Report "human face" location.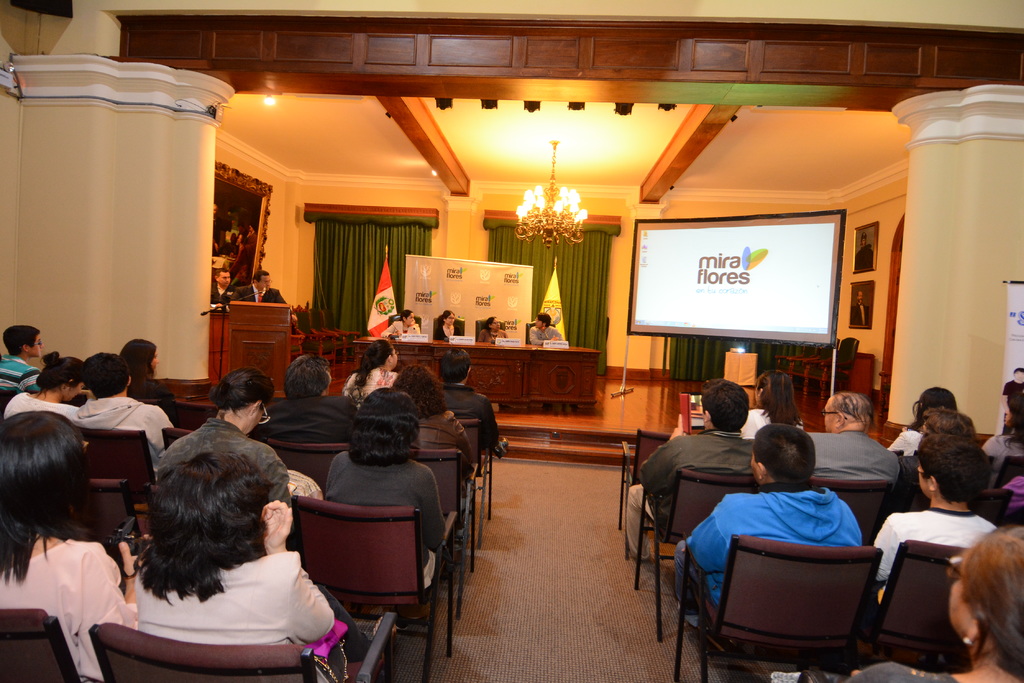
Report: {"left": 218, "top": 272, "right": 232, "bottom": 286}.
